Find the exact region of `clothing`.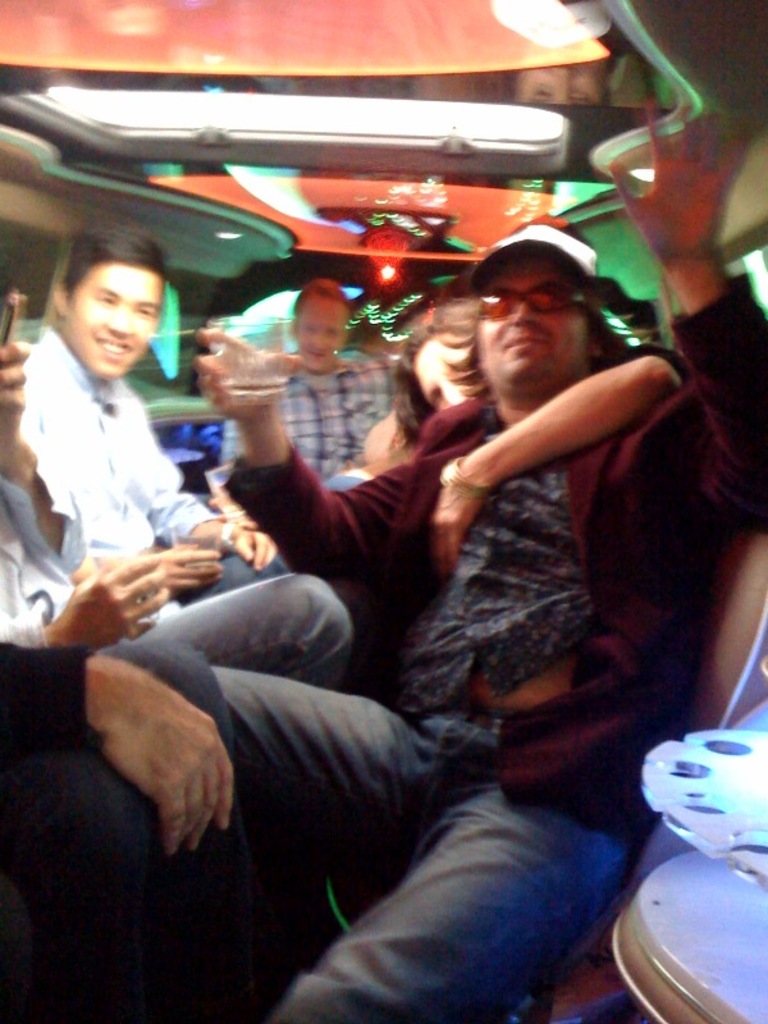
Exact region: <box>19,320,364,684</box>.
